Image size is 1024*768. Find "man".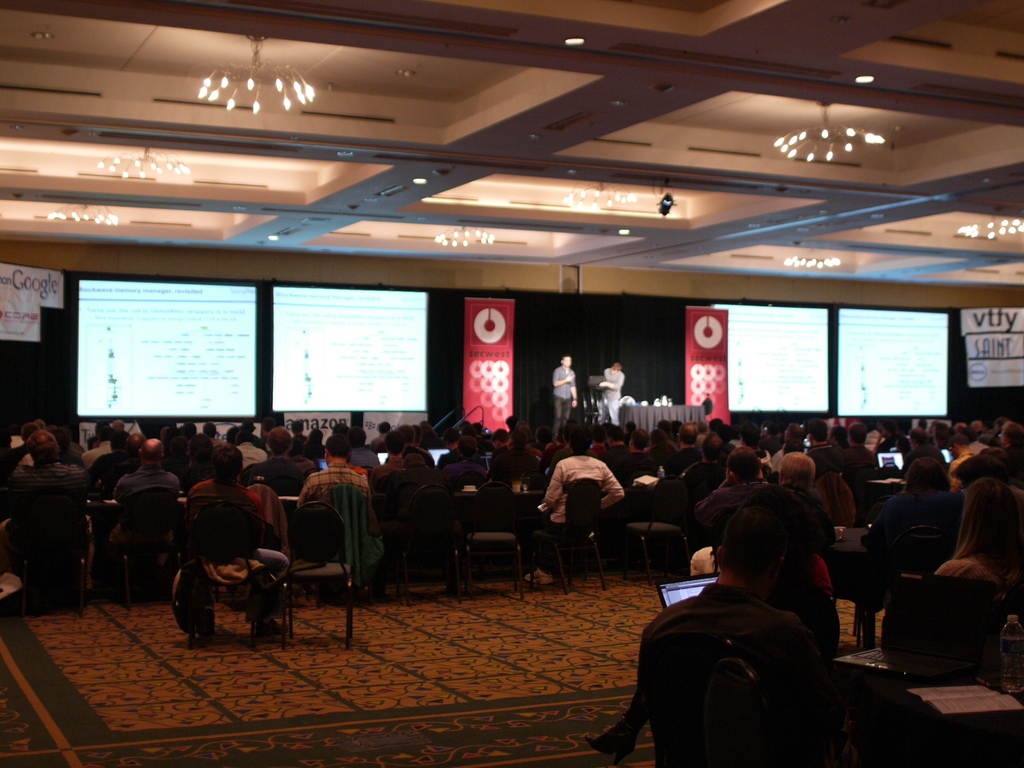
114:415:132:434.
